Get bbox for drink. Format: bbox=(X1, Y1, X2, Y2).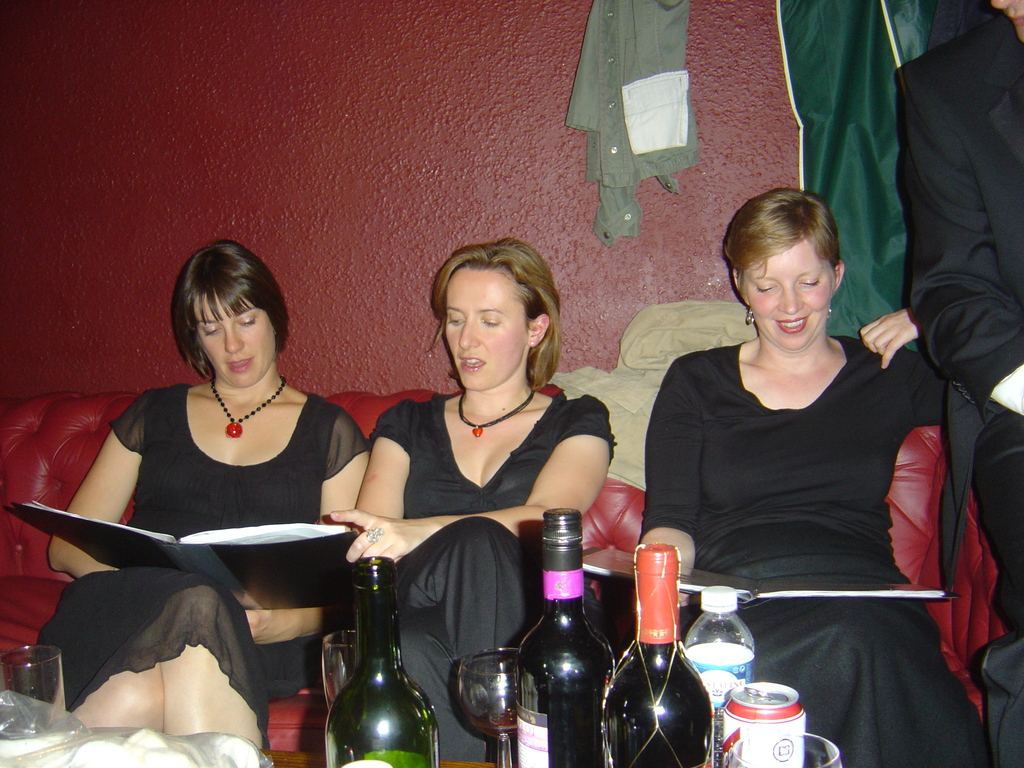
bbox=(687, 582, 756, 767).
